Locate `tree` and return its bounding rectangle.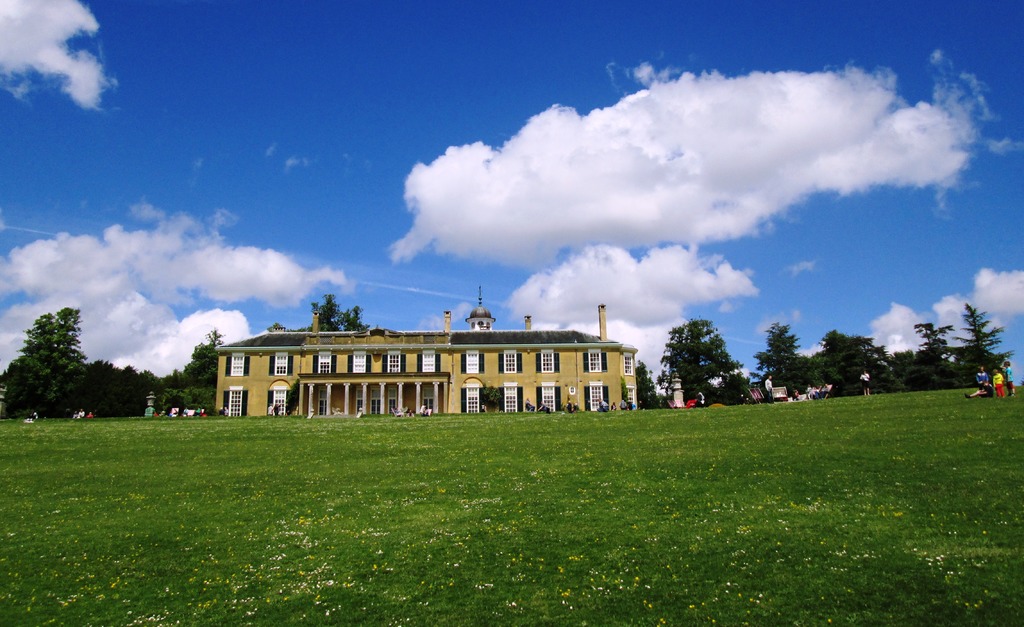
[x1=959, y1=300, x2=1018, y2=382].
